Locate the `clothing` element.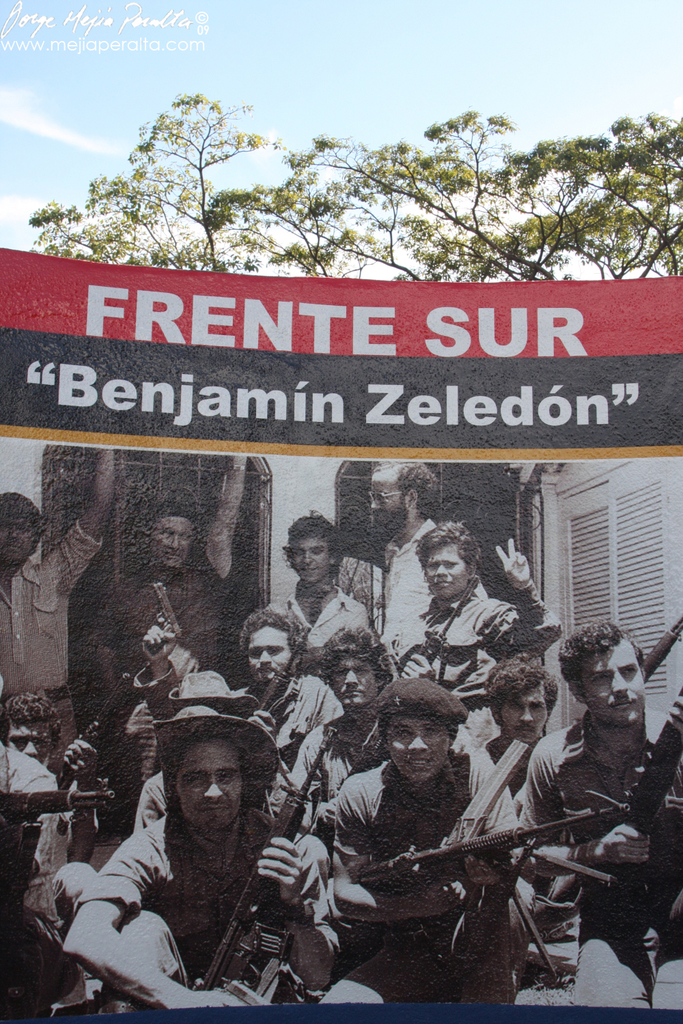
Element bbox: bbox(3, 737, 89, 887).
